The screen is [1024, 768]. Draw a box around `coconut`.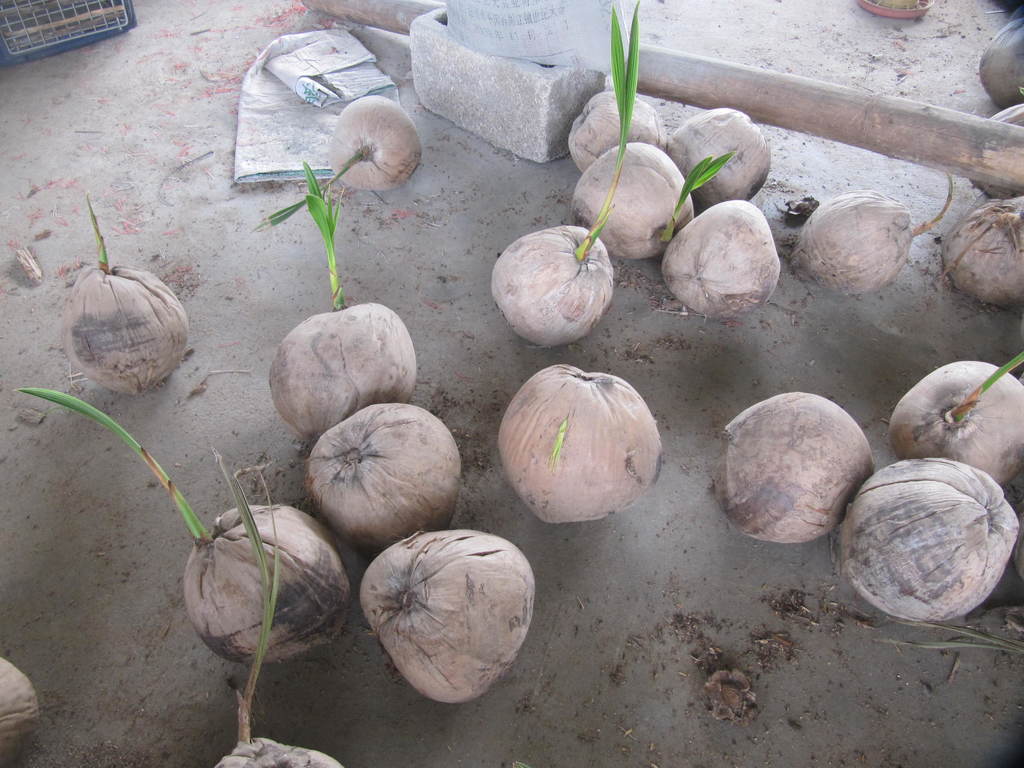
(left=888, top=358, right=1023, bottom=487).
